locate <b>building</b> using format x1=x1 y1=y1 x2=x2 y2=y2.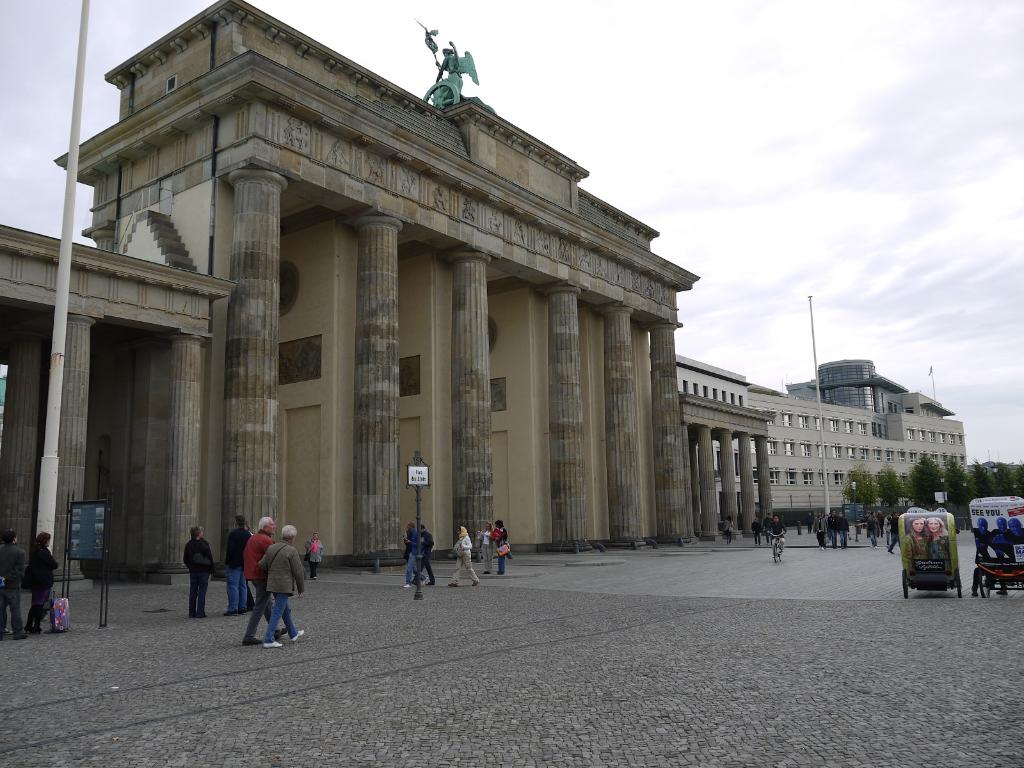
x1=648 y1=343 x2=968 y2=529.
